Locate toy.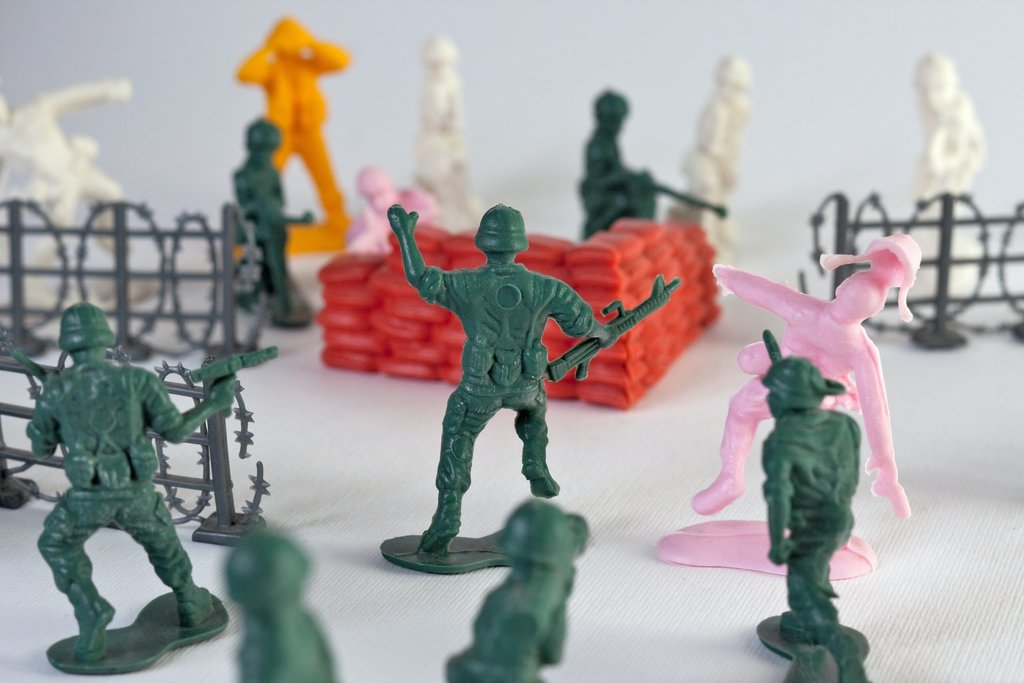
Bounding box: bbox(375, 199, 680, 575).
